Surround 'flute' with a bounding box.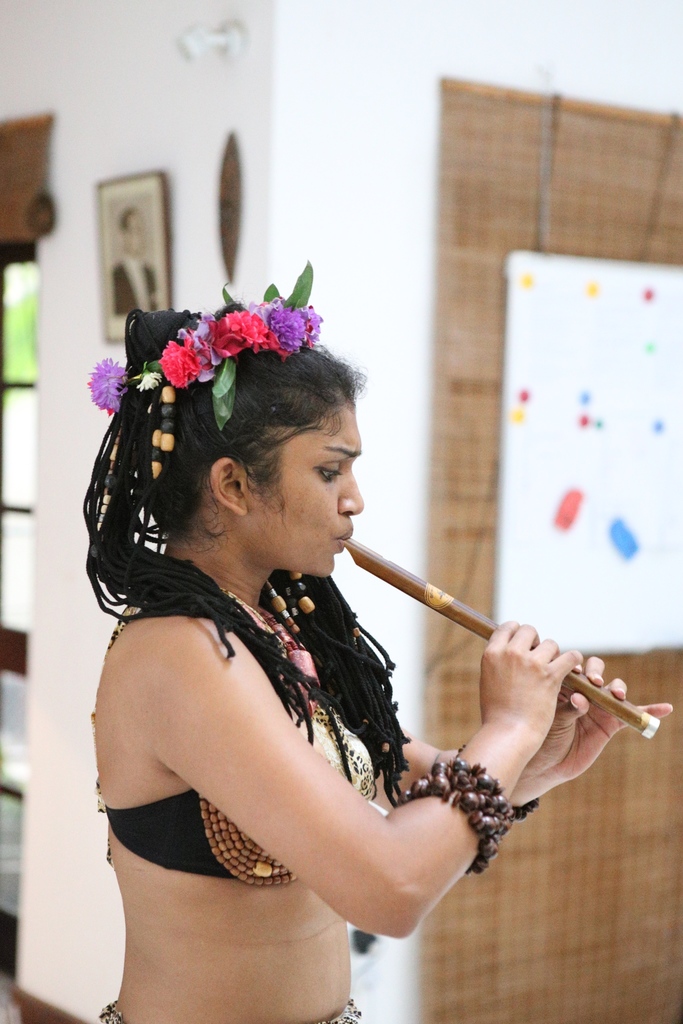
<region>339, 536, 661, 737</region>.
